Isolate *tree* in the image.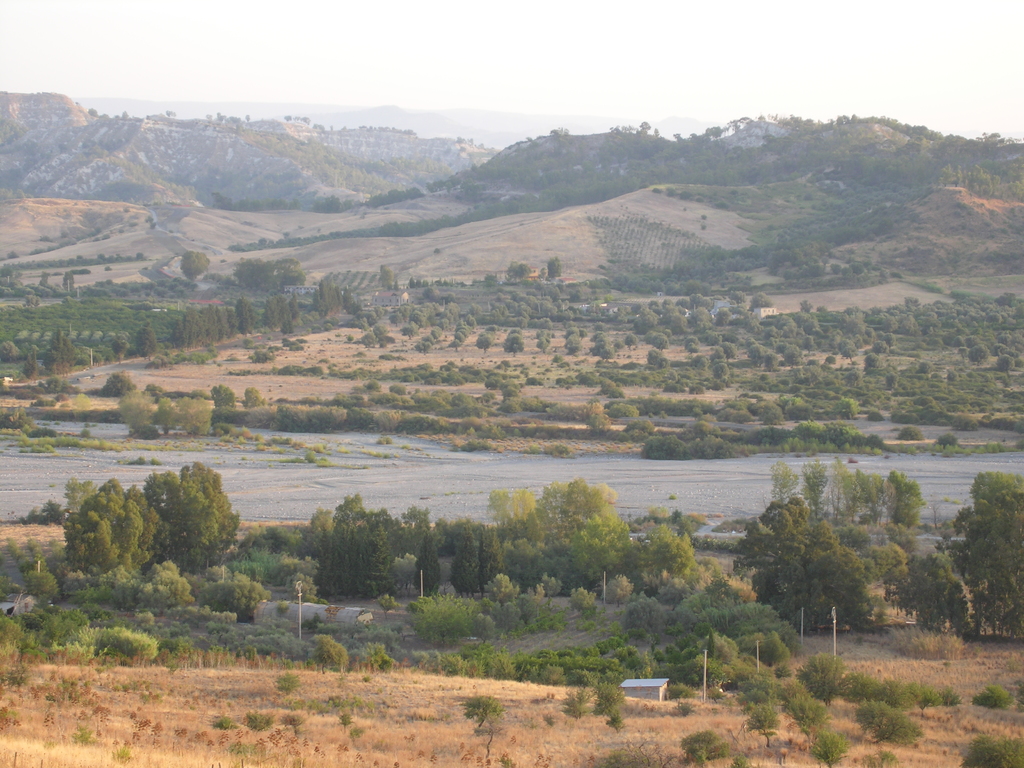
Isolated region: {"x1": 65, "y1": 478, "x2": 157, "y2": 565}.
